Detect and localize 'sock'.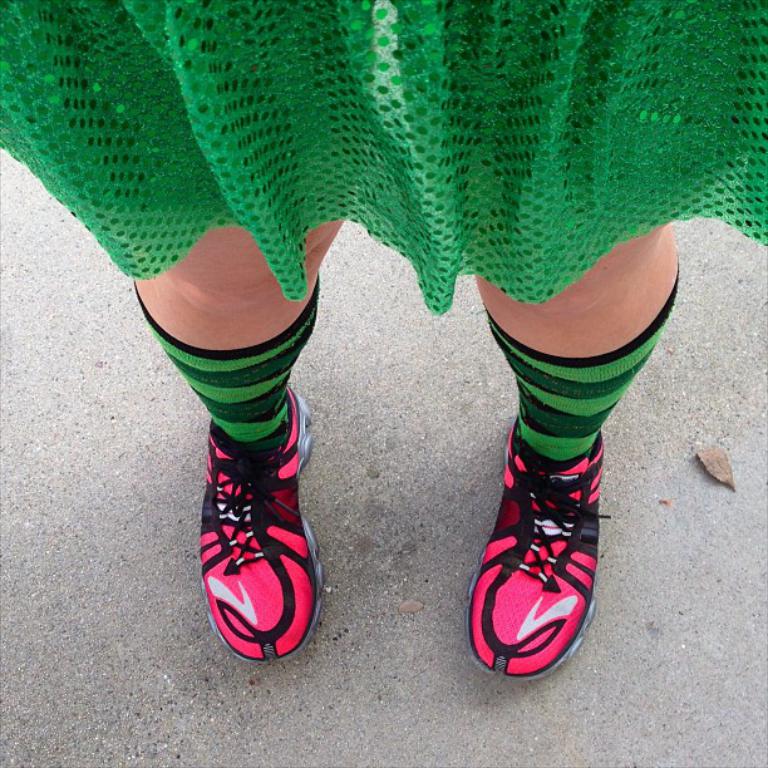
Localized at bbox(134, 275, 321, 443).
